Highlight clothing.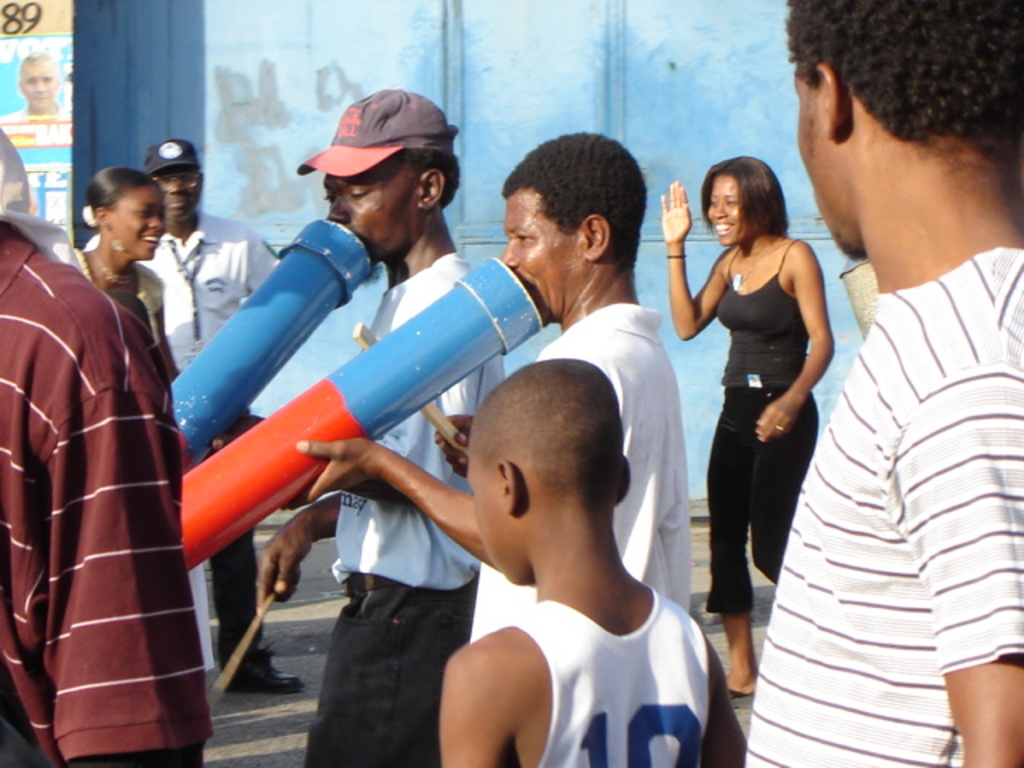
Highlighted region: BBox(458, 302, 702, 638).
